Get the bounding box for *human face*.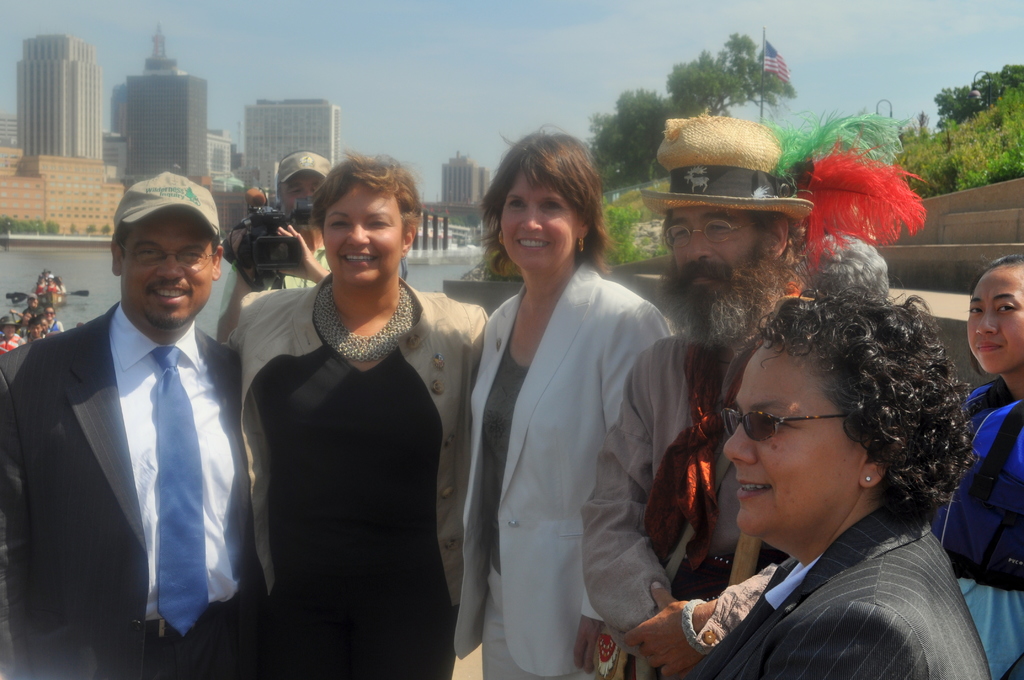
region(275, 171, 317, 221).
